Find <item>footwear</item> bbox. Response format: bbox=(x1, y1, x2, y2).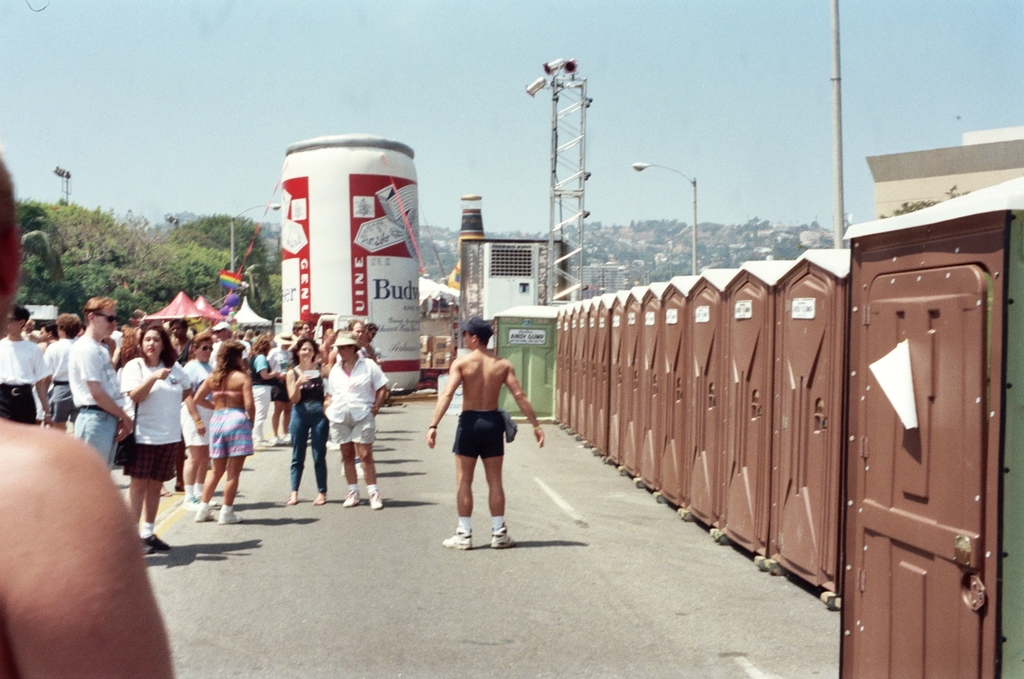
bbox=(218, 509, 243, 525).
